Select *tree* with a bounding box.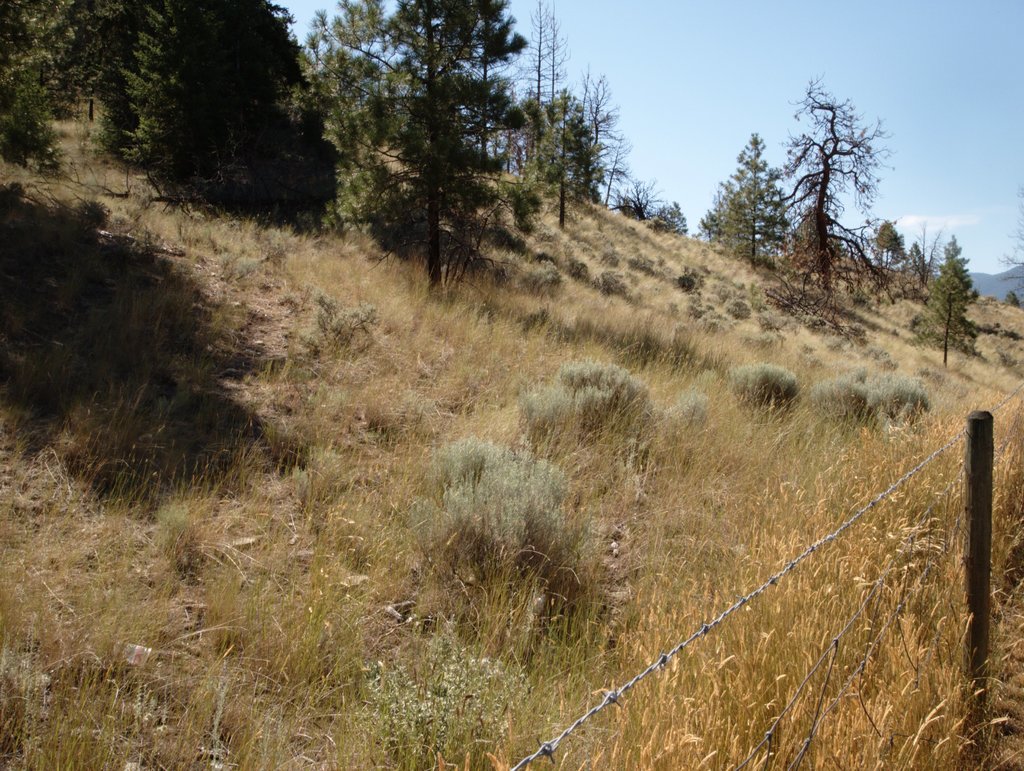
box=[904, 236, 925, 289].
